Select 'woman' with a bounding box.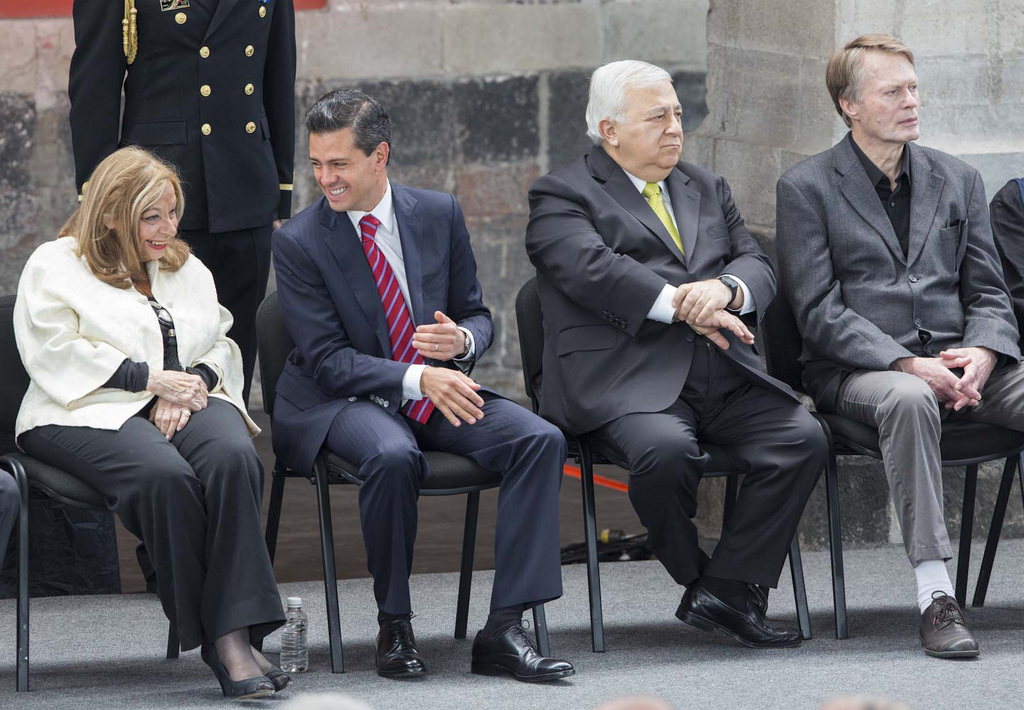
bbox=[31, 127, 246, 688].
